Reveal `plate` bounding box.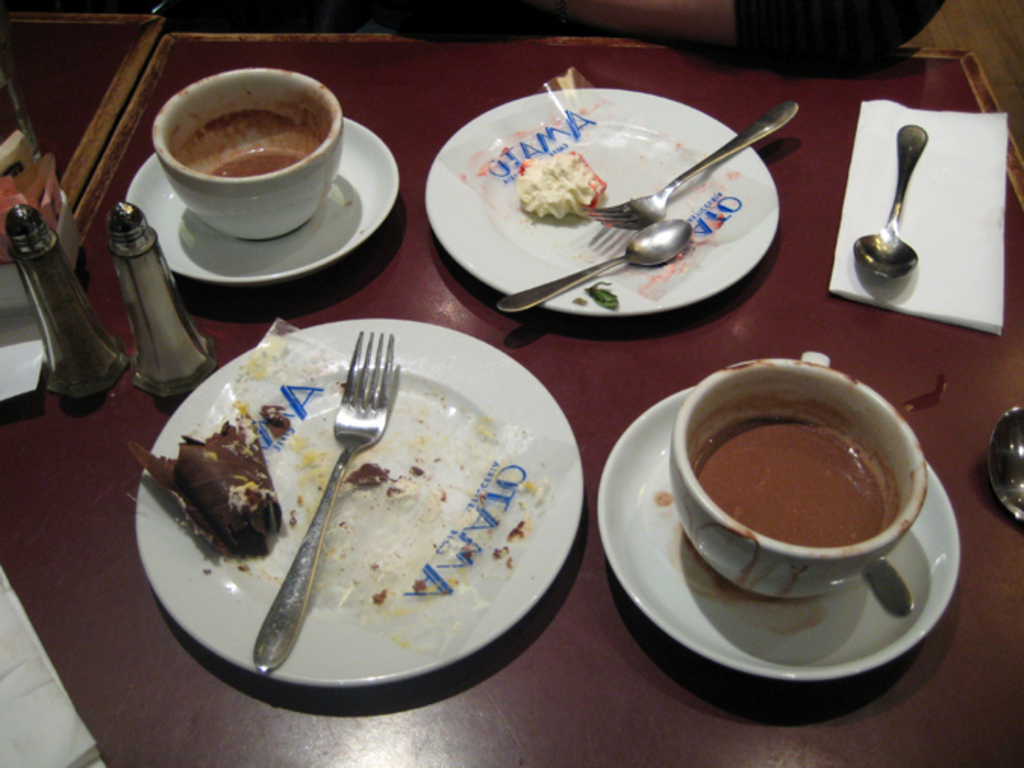
Revealed: x1=598 y1=383 x2=963 y2=671.
